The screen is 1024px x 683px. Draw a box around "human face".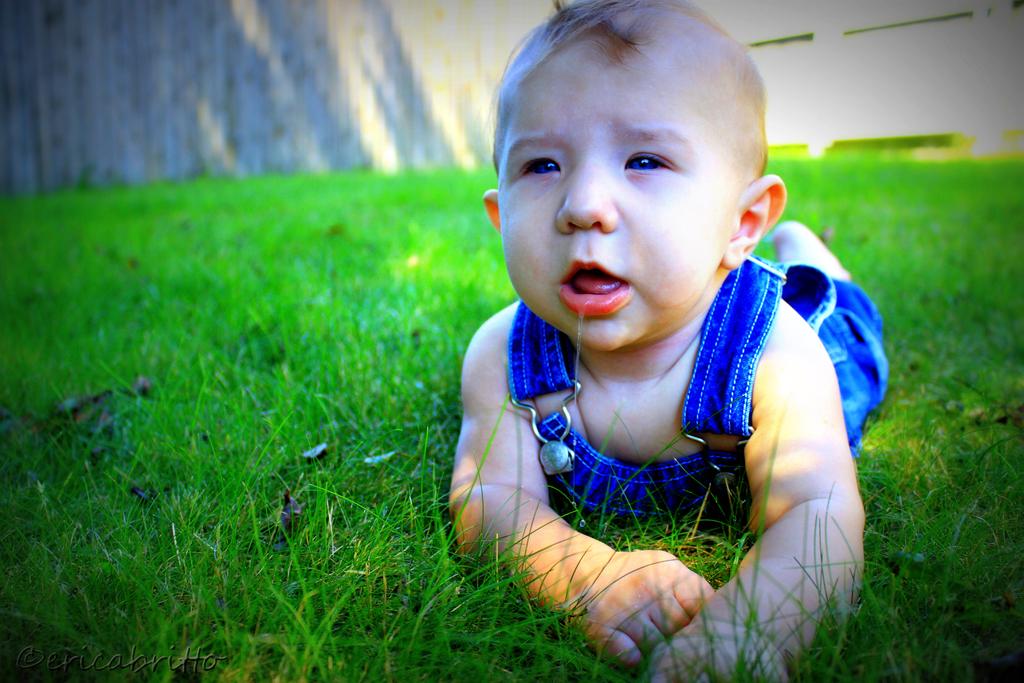
locate(496, 57, 729, 350).
